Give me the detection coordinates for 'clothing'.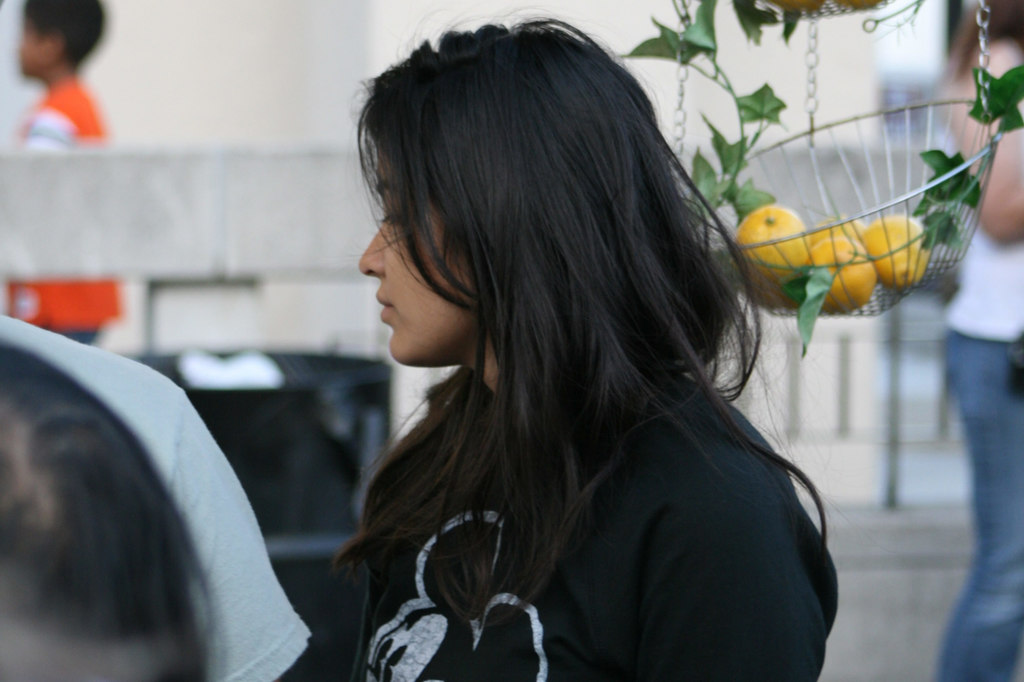
bbox=[350, 373, 838, 681].
